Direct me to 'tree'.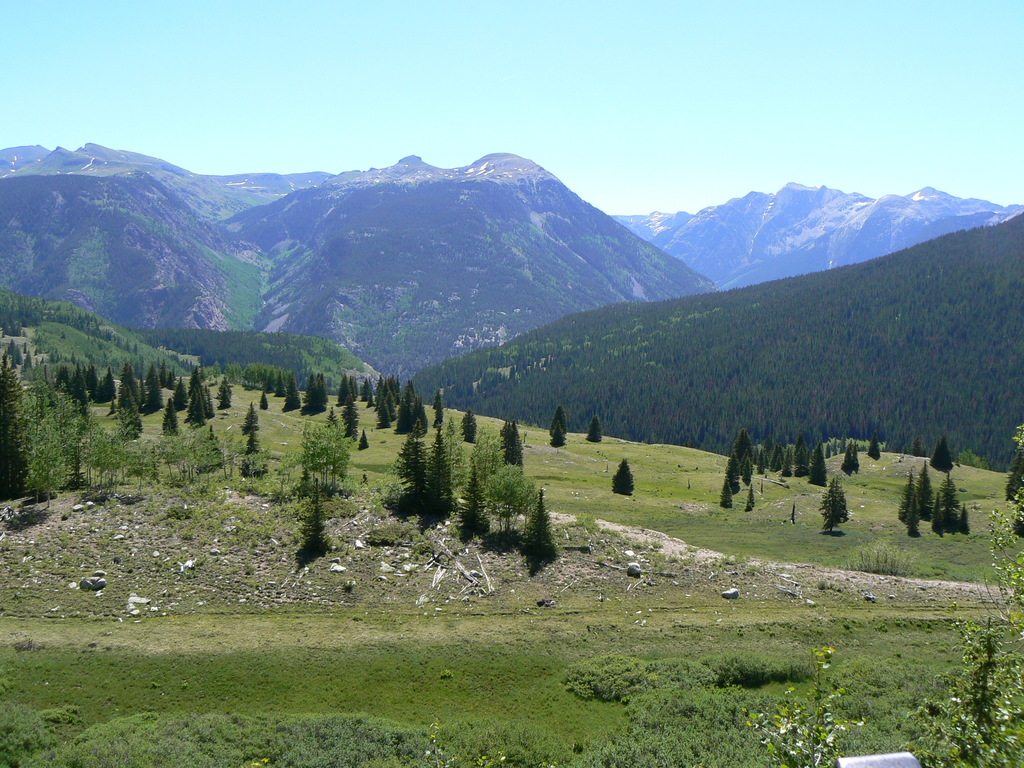
Direction: 548 413 573 440.
